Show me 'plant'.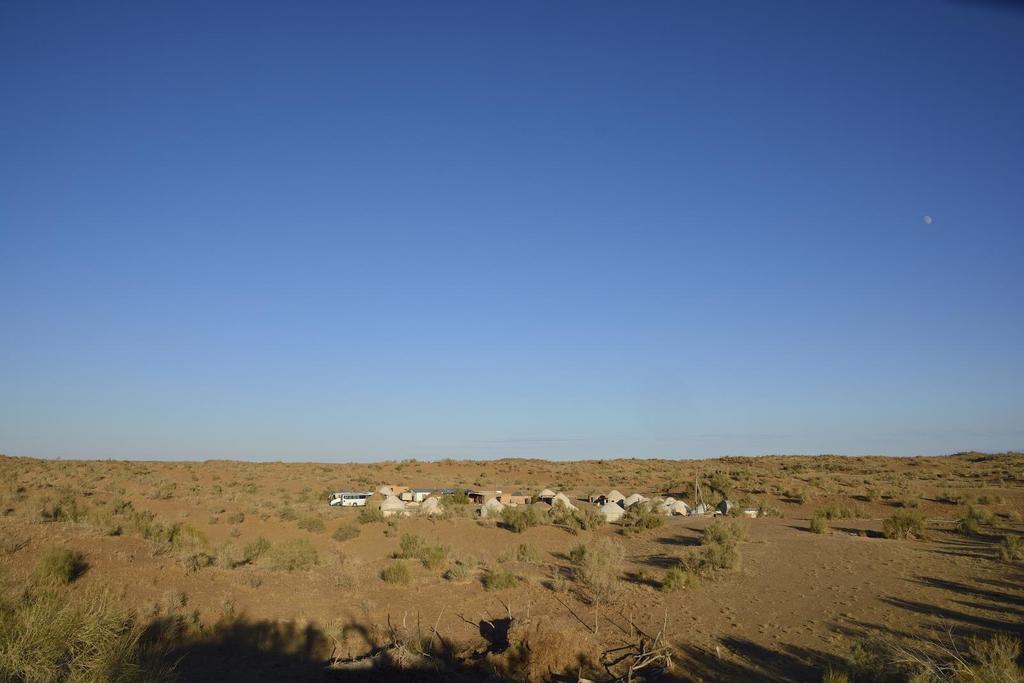
'plant' is here: <box>454,561,477,588</box>.
